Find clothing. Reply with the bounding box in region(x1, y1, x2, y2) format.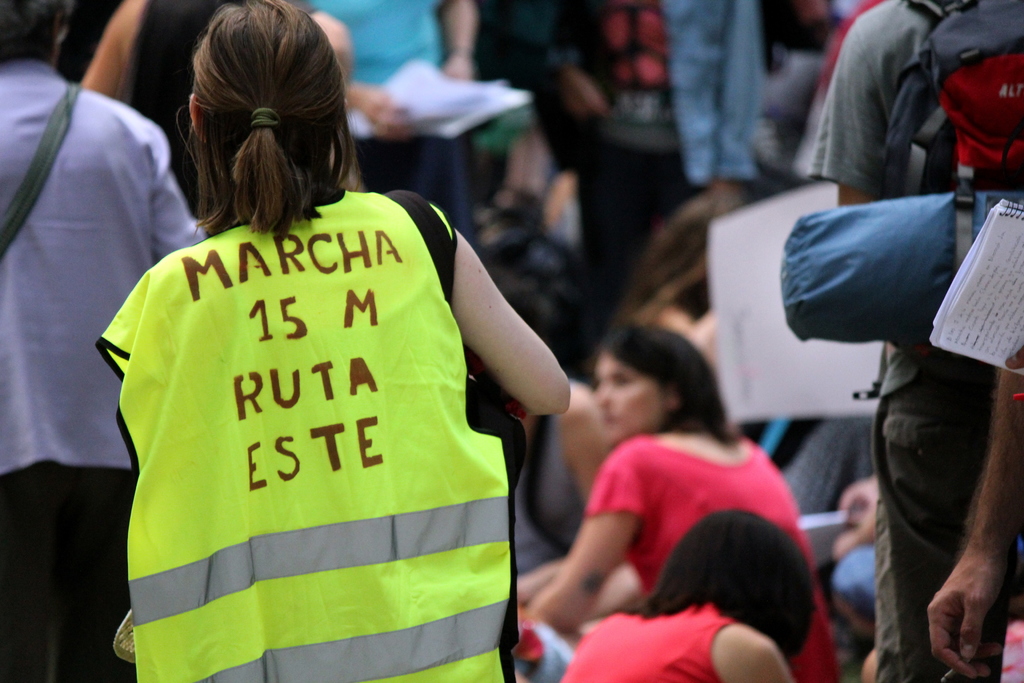
region(876, 343, 989, 675).
